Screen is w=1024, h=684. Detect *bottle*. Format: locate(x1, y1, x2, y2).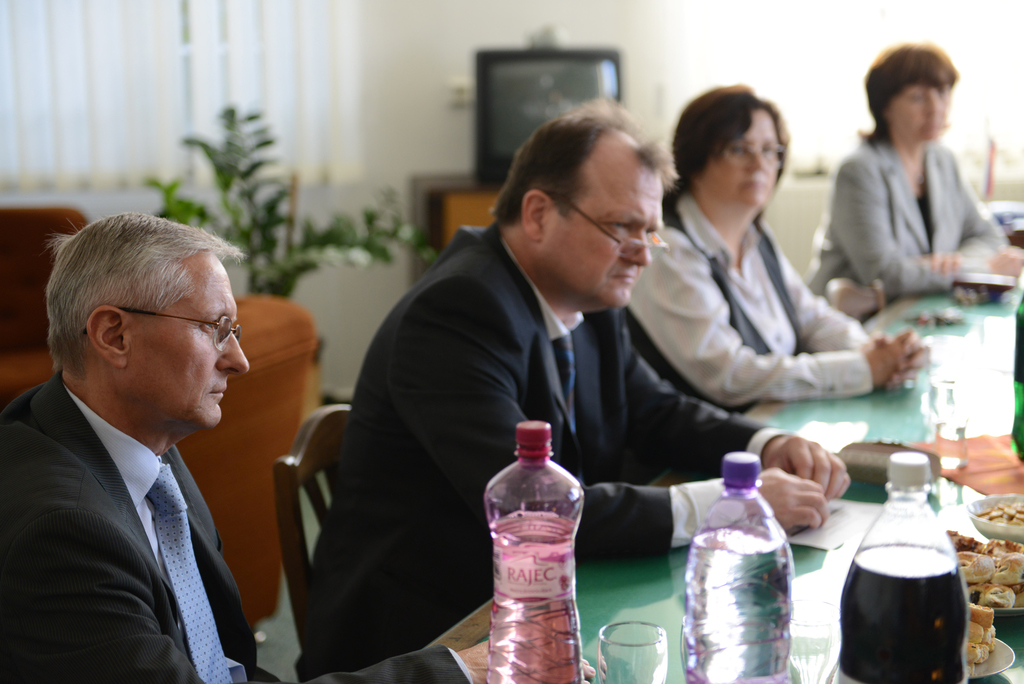
locate(680, 450, 797, 683).
